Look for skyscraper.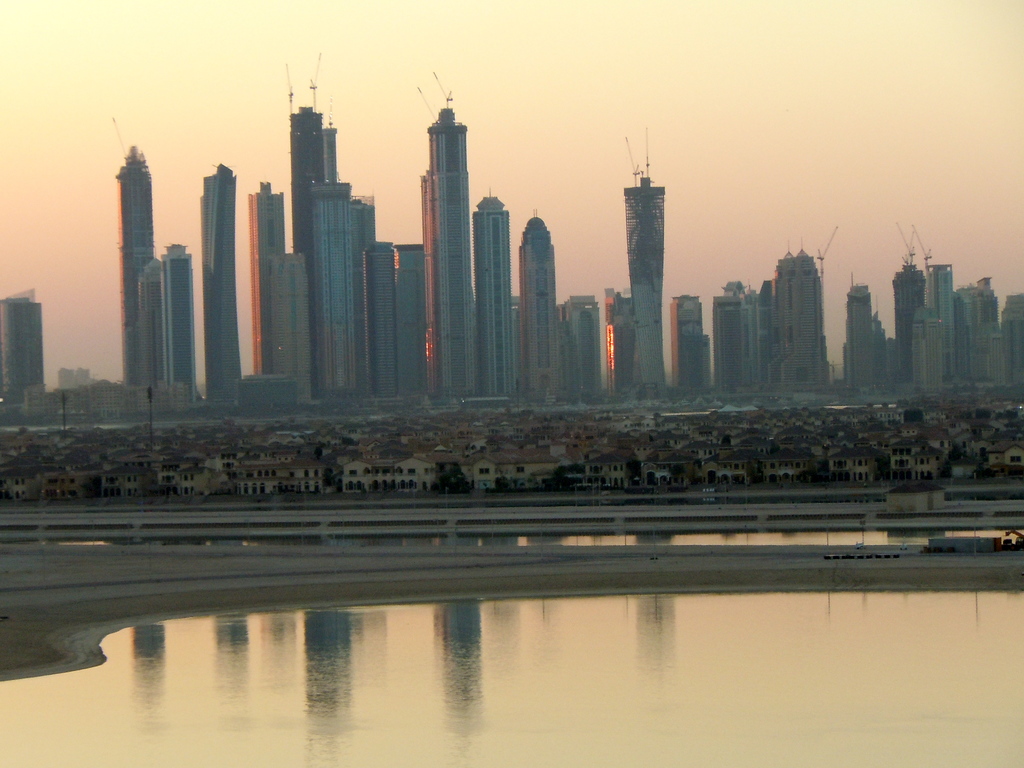
Found: rect(160, 245, 197, 405).
